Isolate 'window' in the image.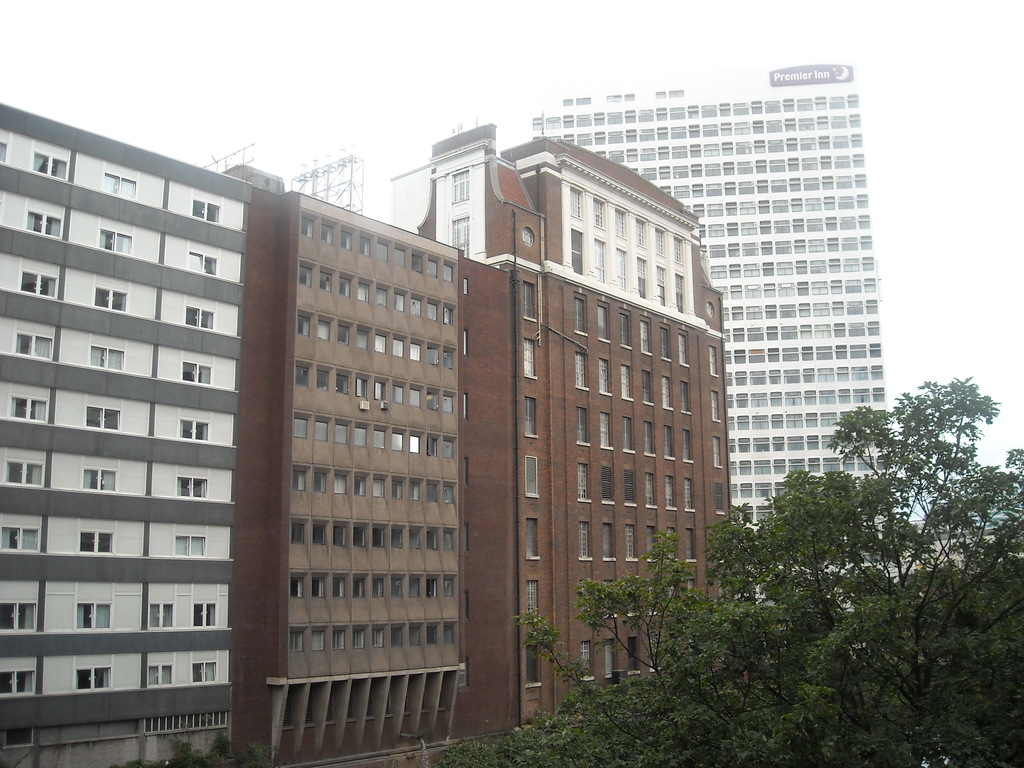
Isolated region: <box>760,221,768,234</box>.
